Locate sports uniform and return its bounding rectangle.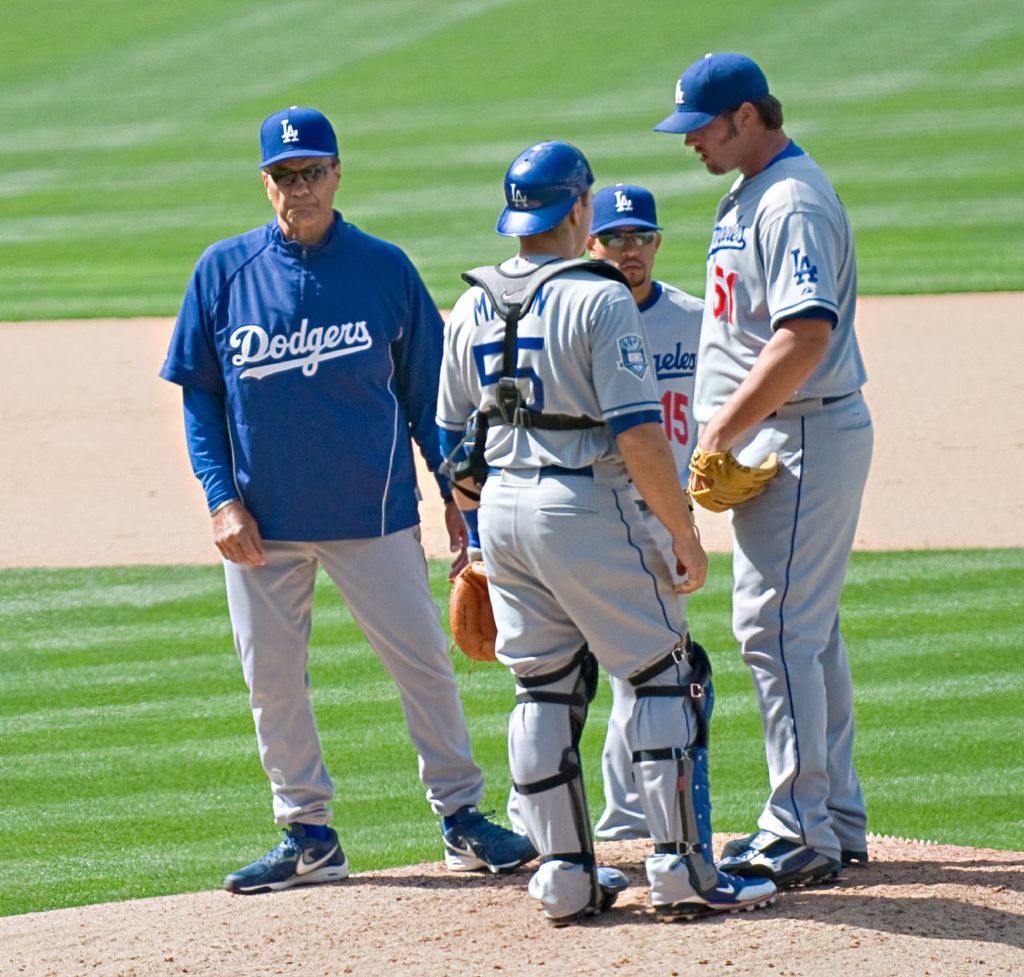
[left=646, top=63, right=890, bottom=903].
